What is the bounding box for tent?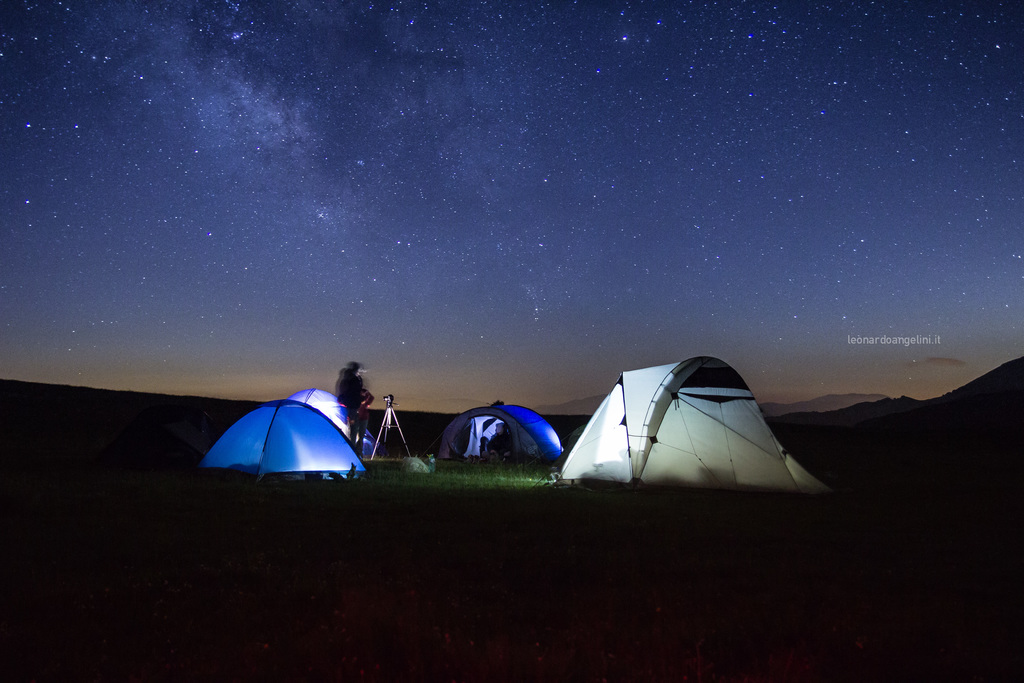
box=[419, 390, 561, 462].
